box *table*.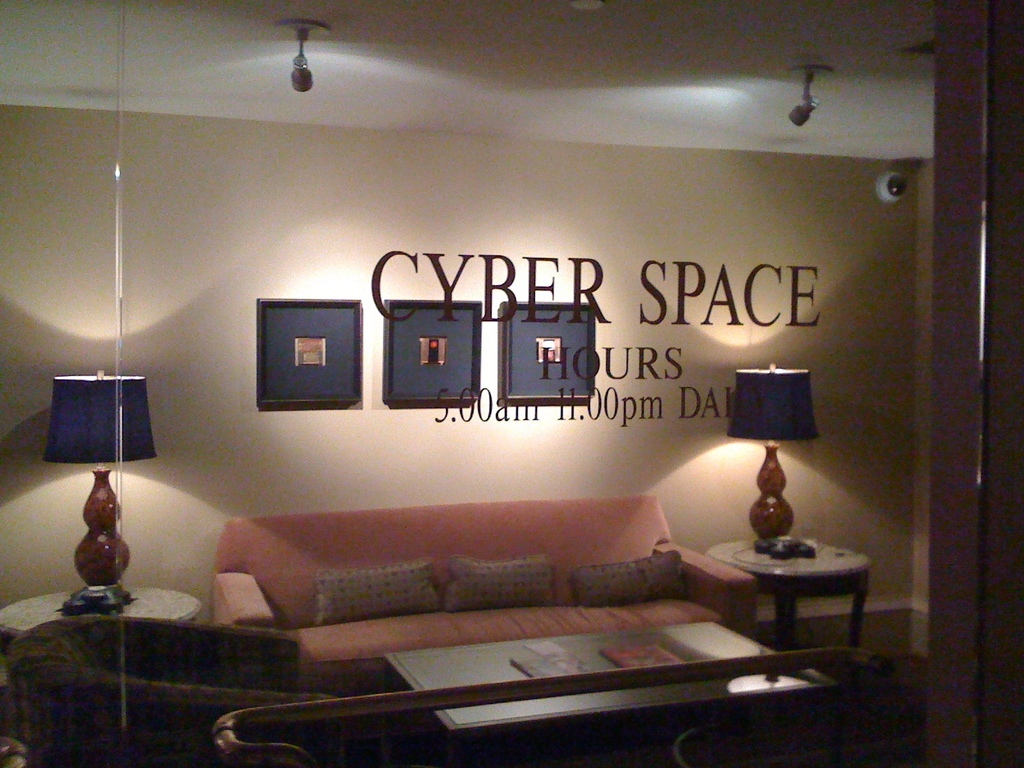
bbox=(700, 521, 874, 684).
